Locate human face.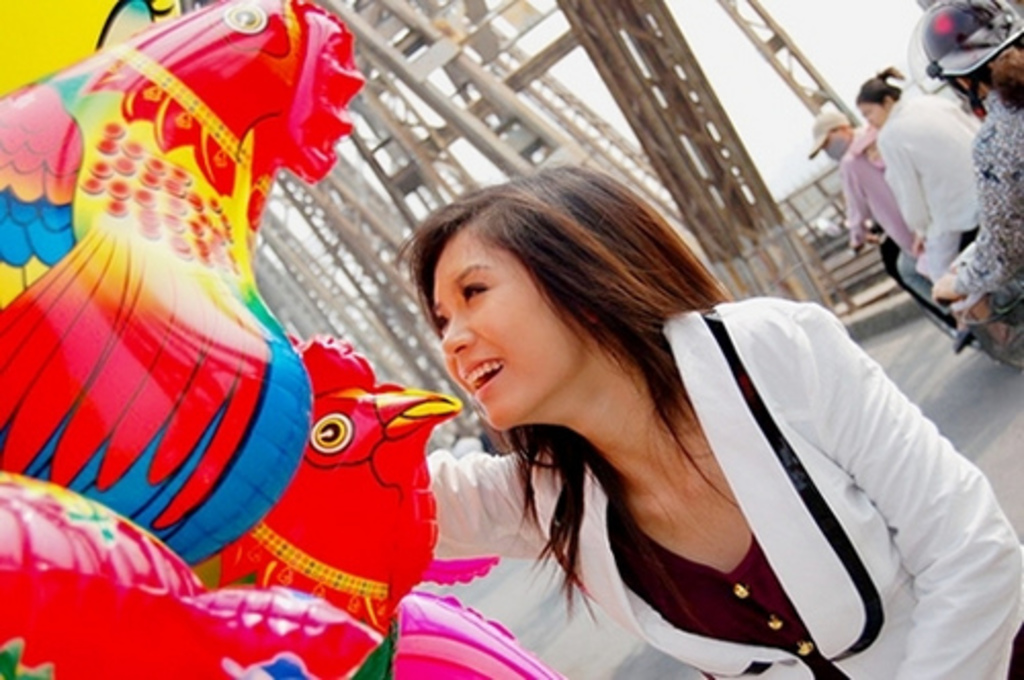
Bounding box: l=815, t=121, r=842, b=152.
